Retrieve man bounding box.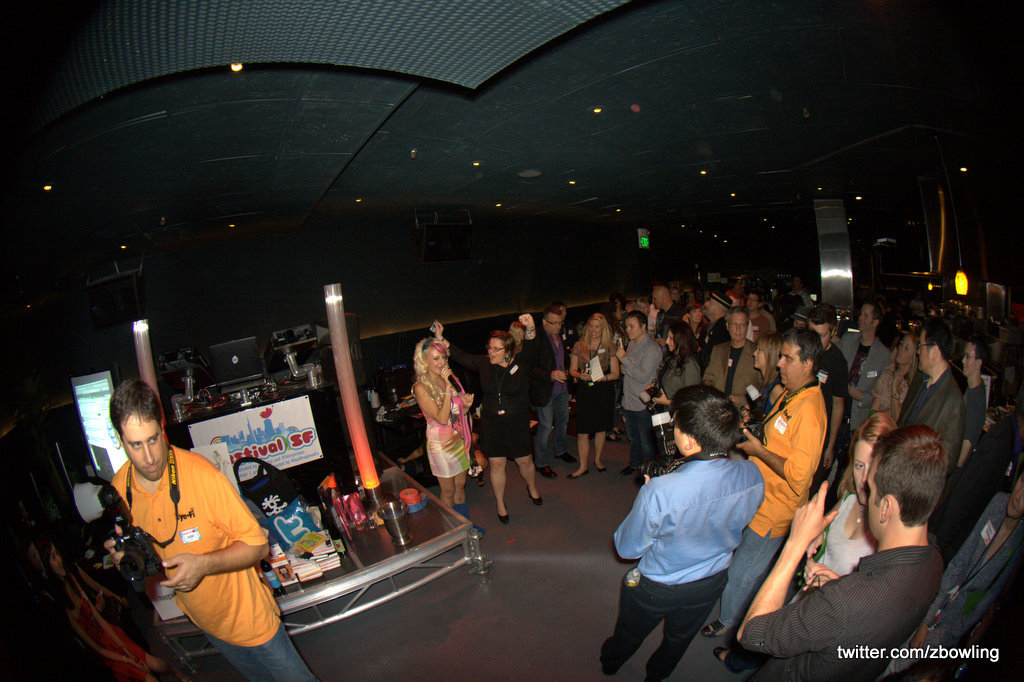
Bounding box: <box>702,308,765,431</box>.
